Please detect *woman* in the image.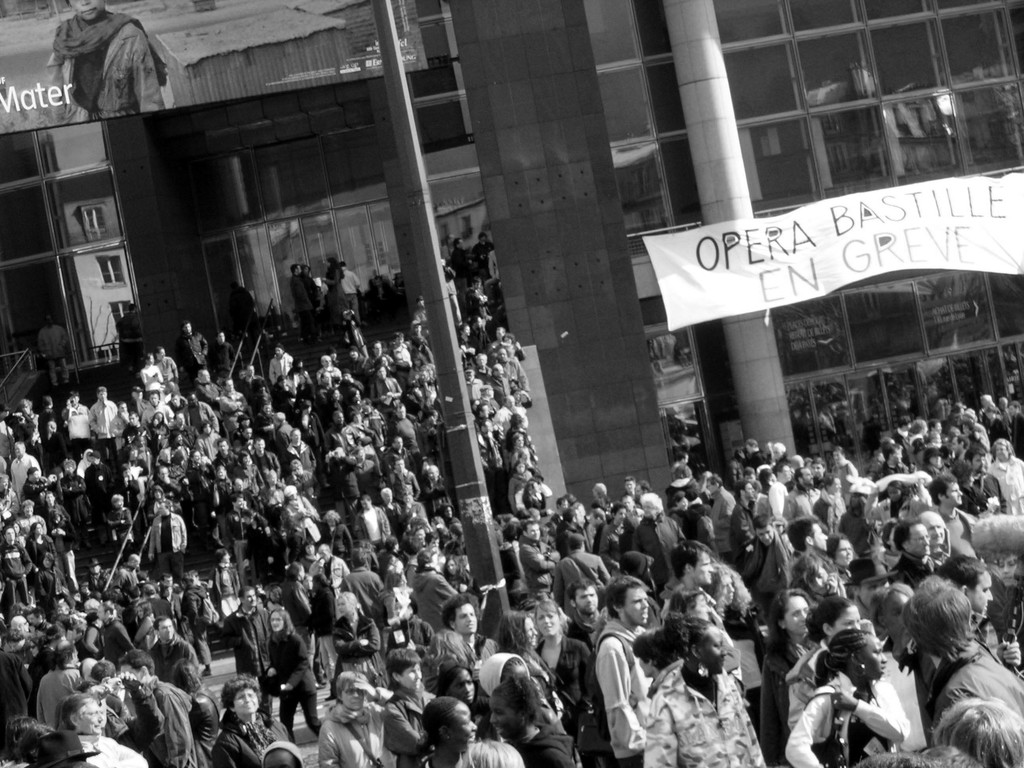
{"left": 230, "top": 449, "right": 263, "bottom": 506}.
